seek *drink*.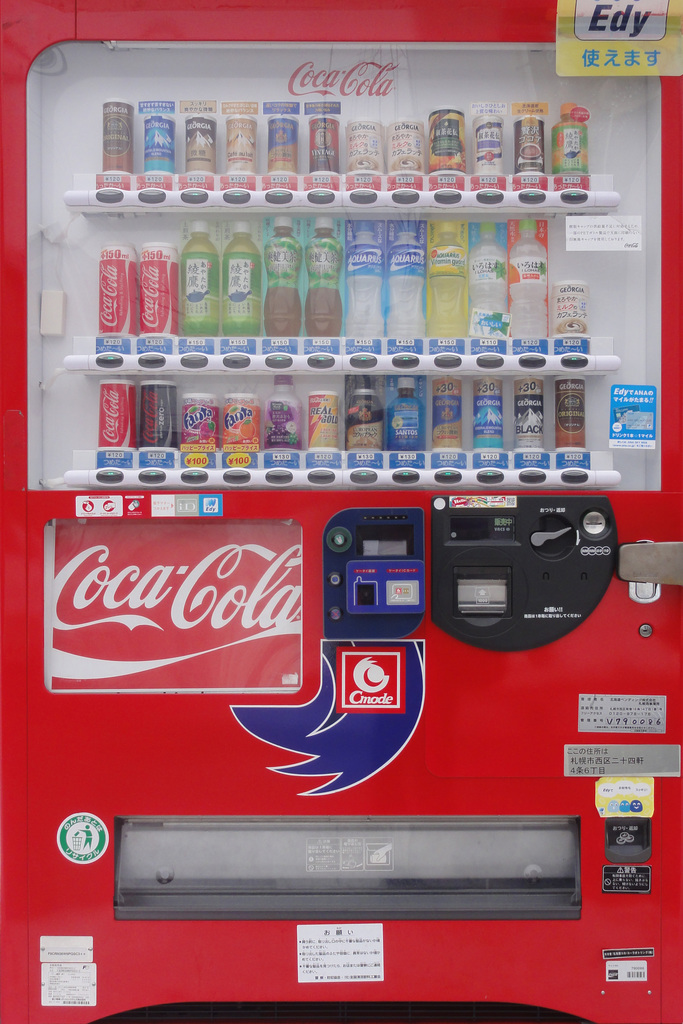
(x1=346, y1=236, x2=385, y2=339).
